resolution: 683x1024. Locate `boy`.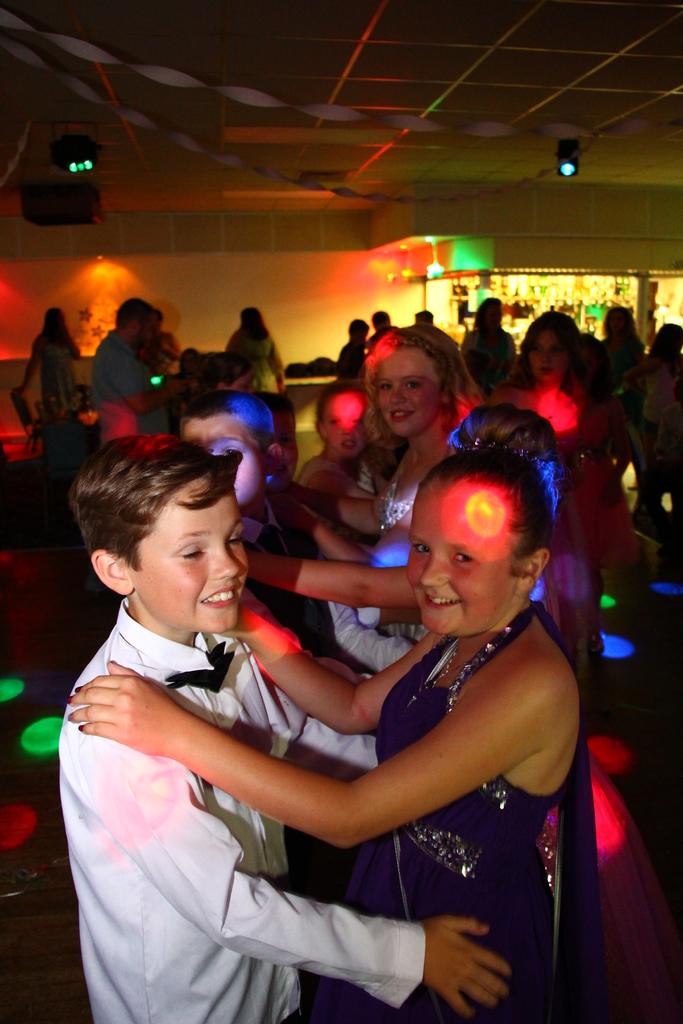
crop(176, 387, 422, 681).
